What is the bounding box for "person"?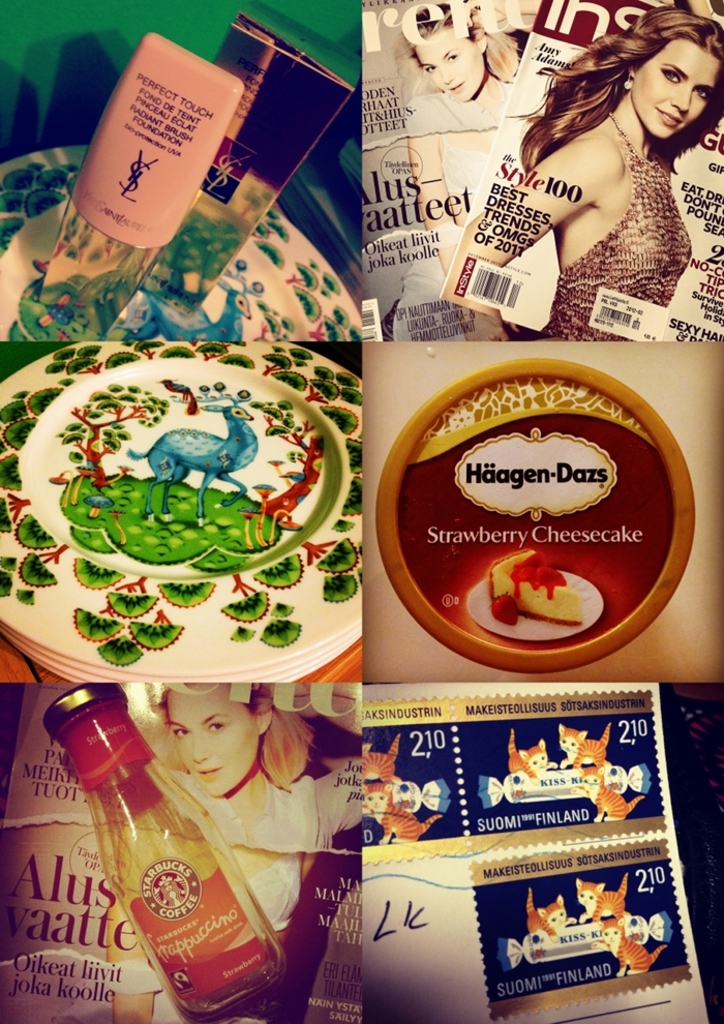
select_region(108, 679, 365, 1023).
